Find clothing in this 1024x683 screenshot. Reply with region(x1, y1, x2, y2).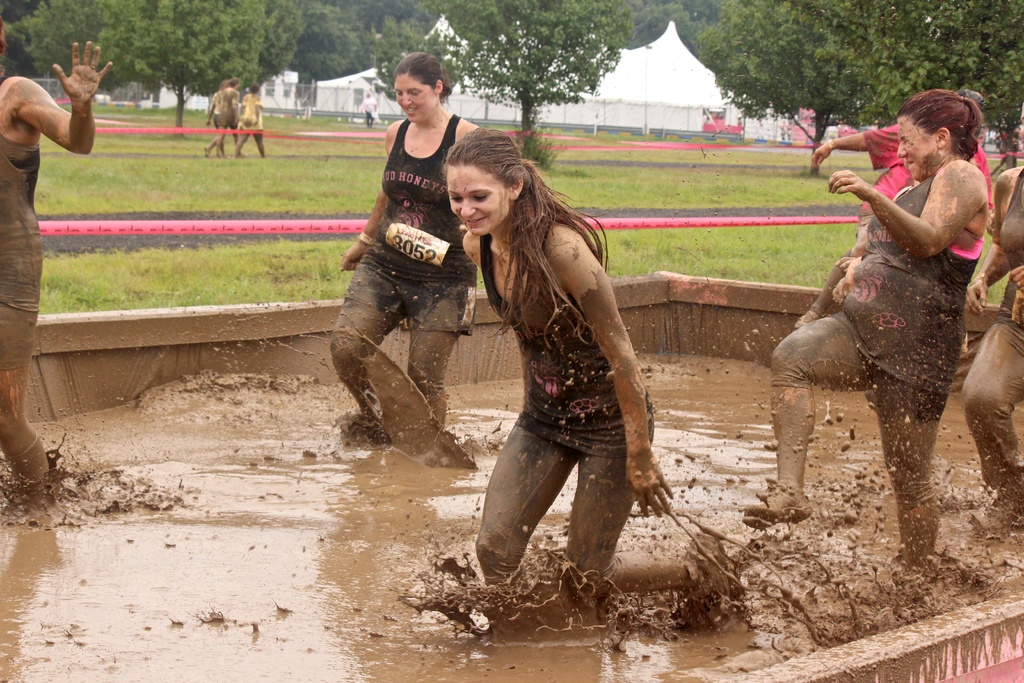
region(344, 109, 475, 340).
